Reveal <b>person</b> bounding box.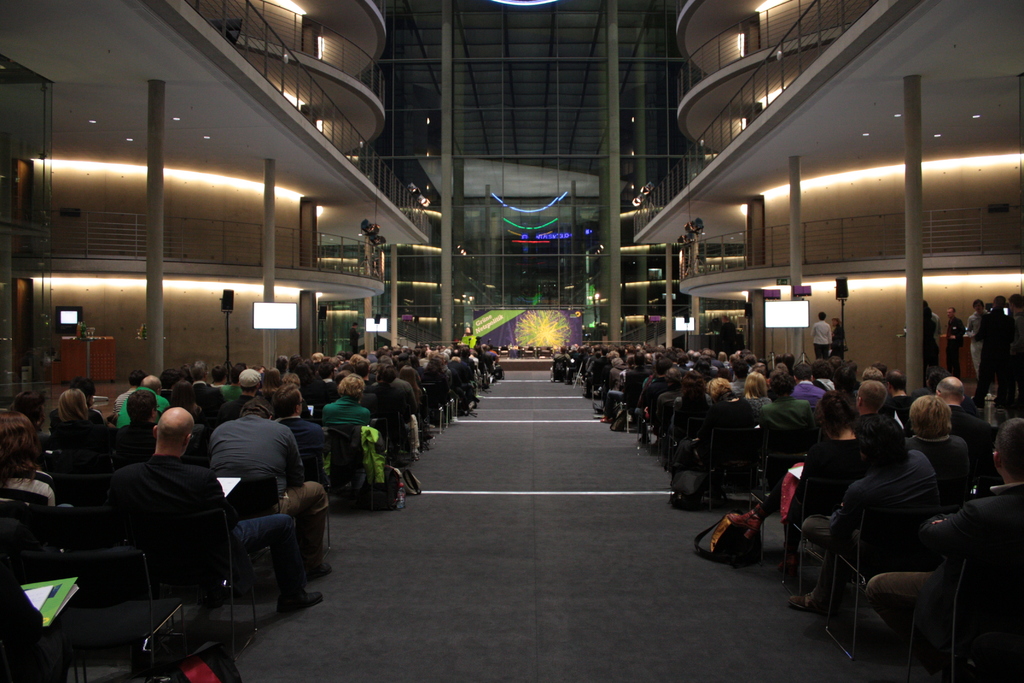
Revealed: l=804, t=428, r=917, b=613.
